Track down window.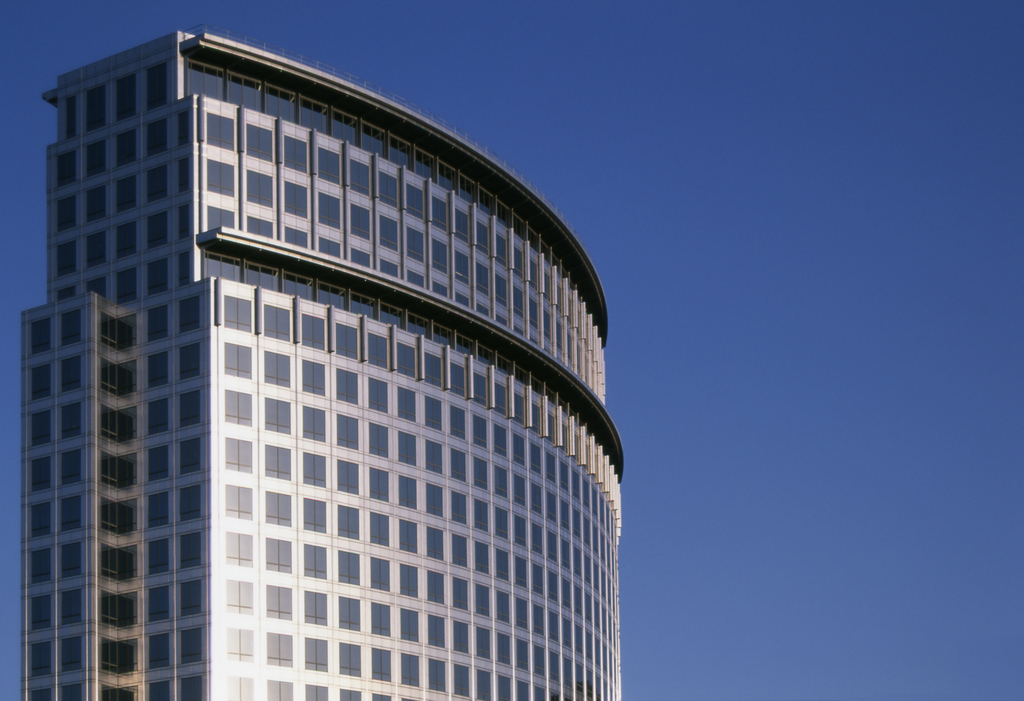
Tracked to x1=147, y1=218, x2=168, y2=245.
